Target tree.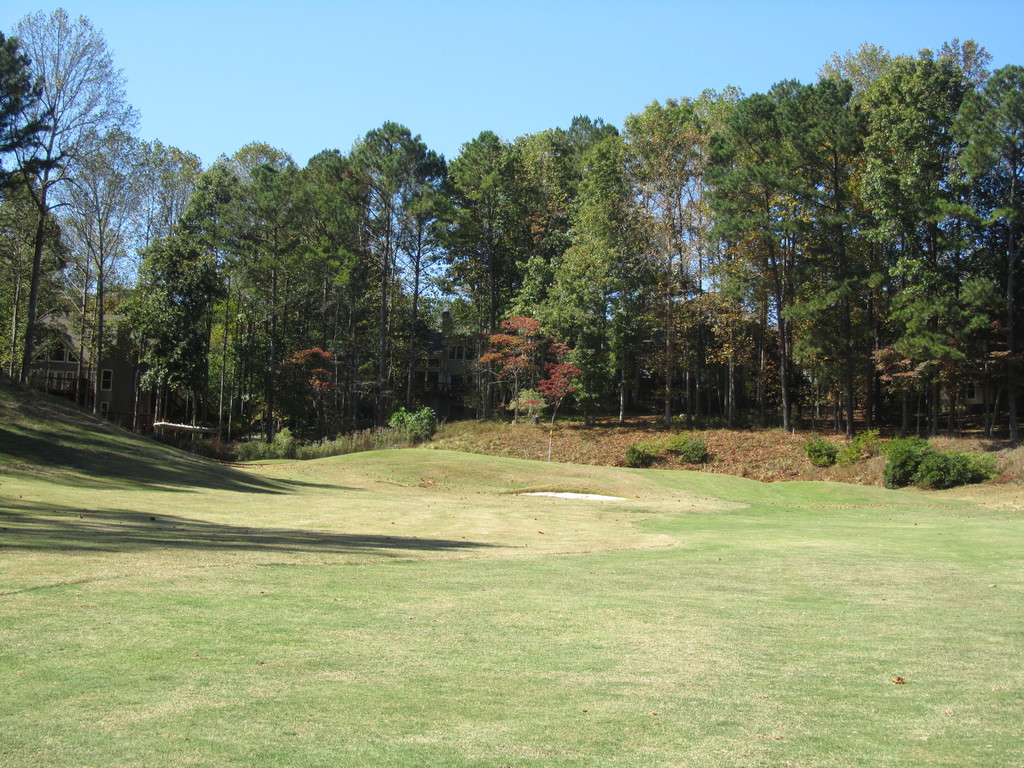
Target region: (x1=785, y1=229, x2=895, y2=430).
